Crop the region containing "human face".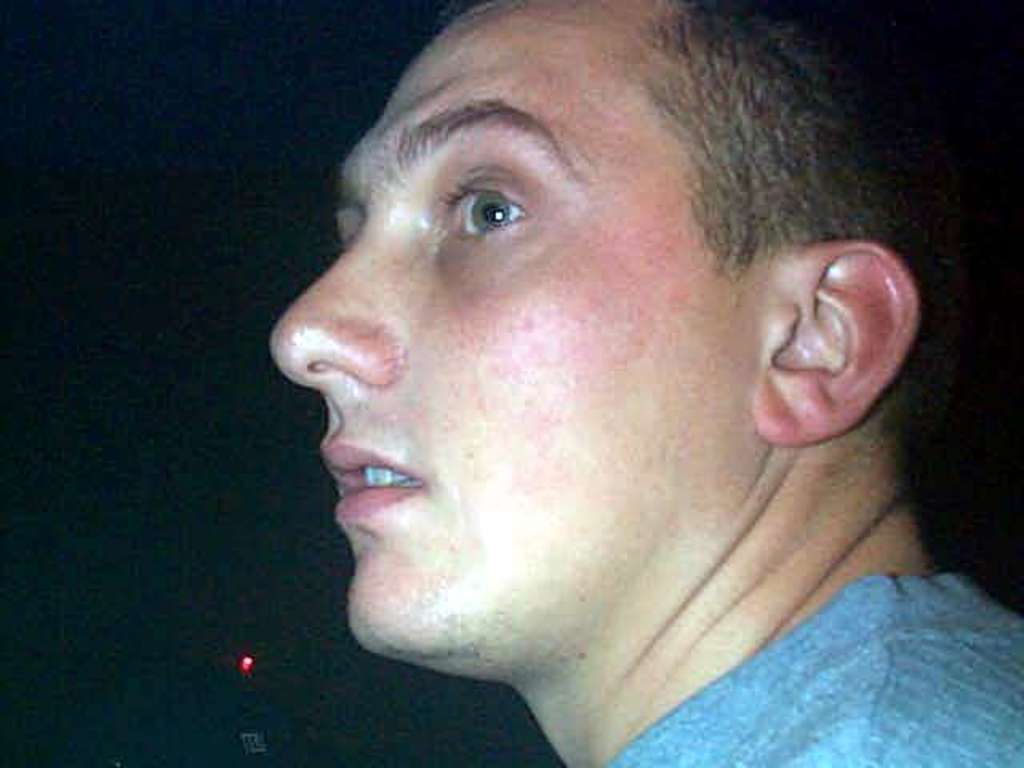
Crop region: detection(274, 26, 773, 651).
